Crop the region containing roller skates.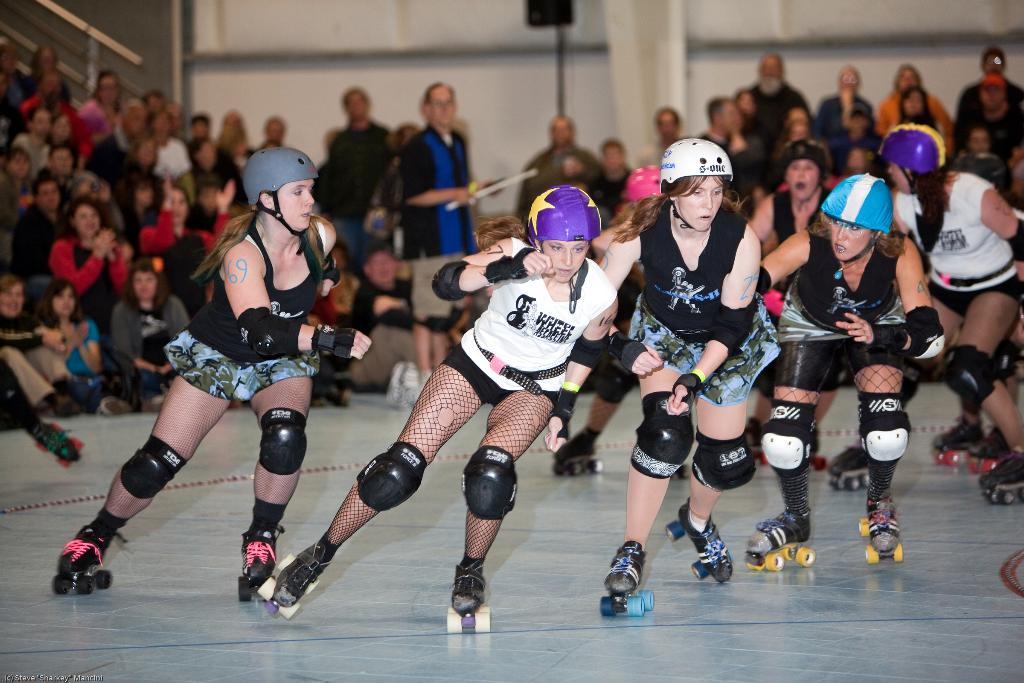
Crop region: [968,425,1014,473].
